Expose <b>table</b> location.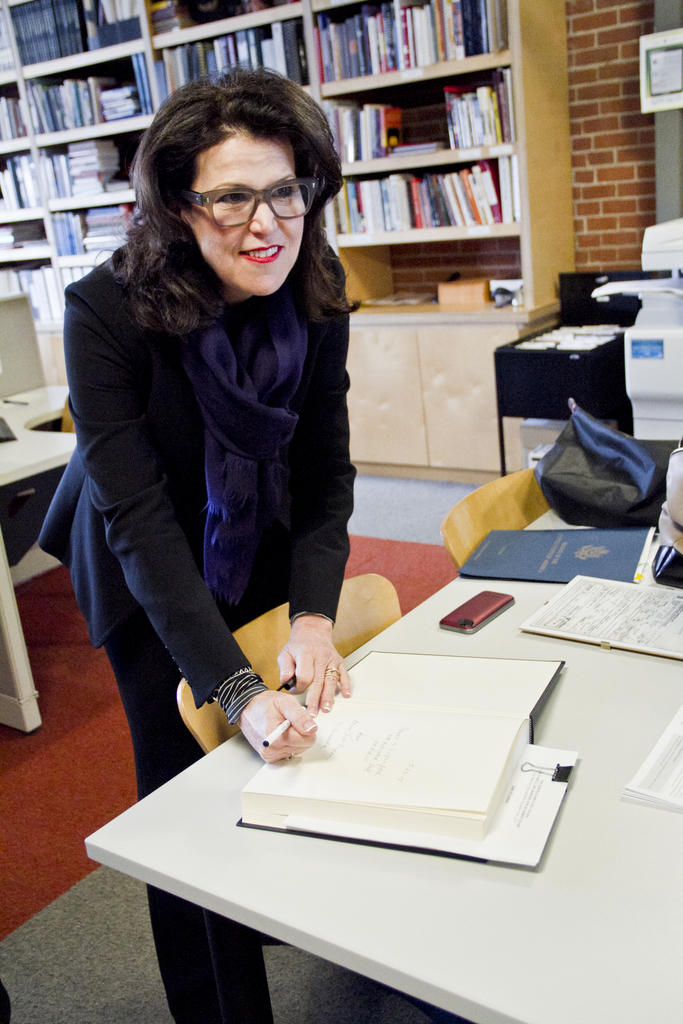
Exposed at x1=0, y1=378, x2=82, y2=739.
